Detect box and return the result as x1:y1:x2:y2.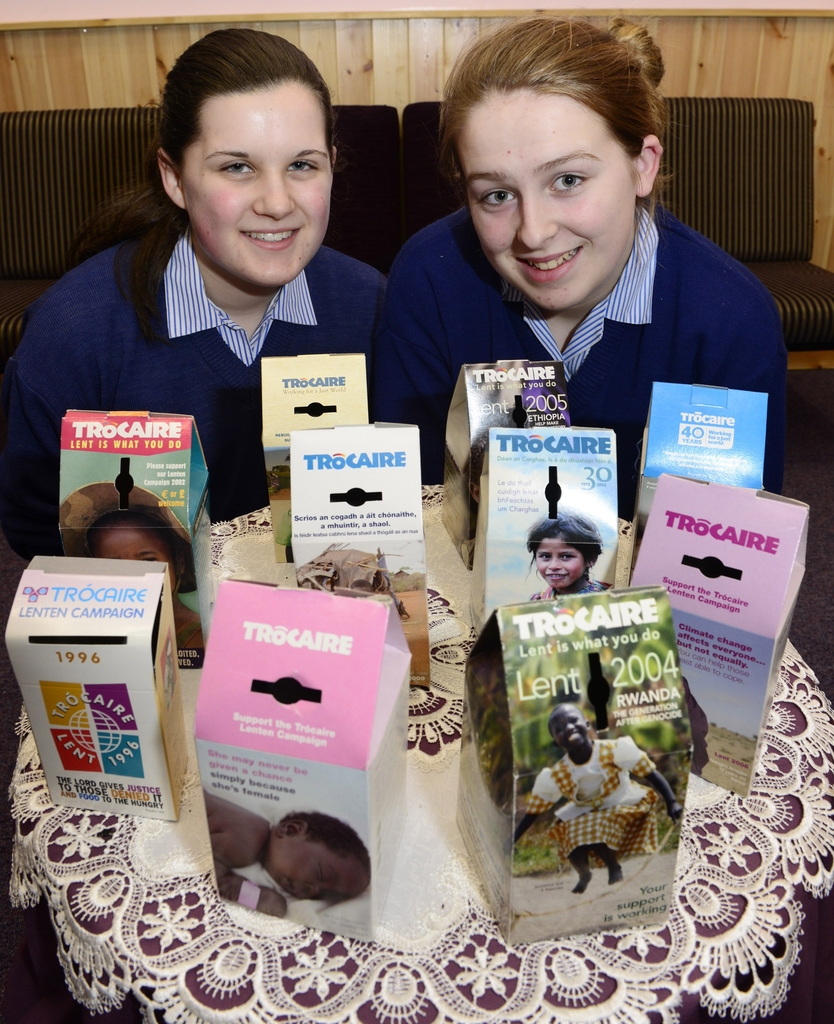
262:355:367:567.
